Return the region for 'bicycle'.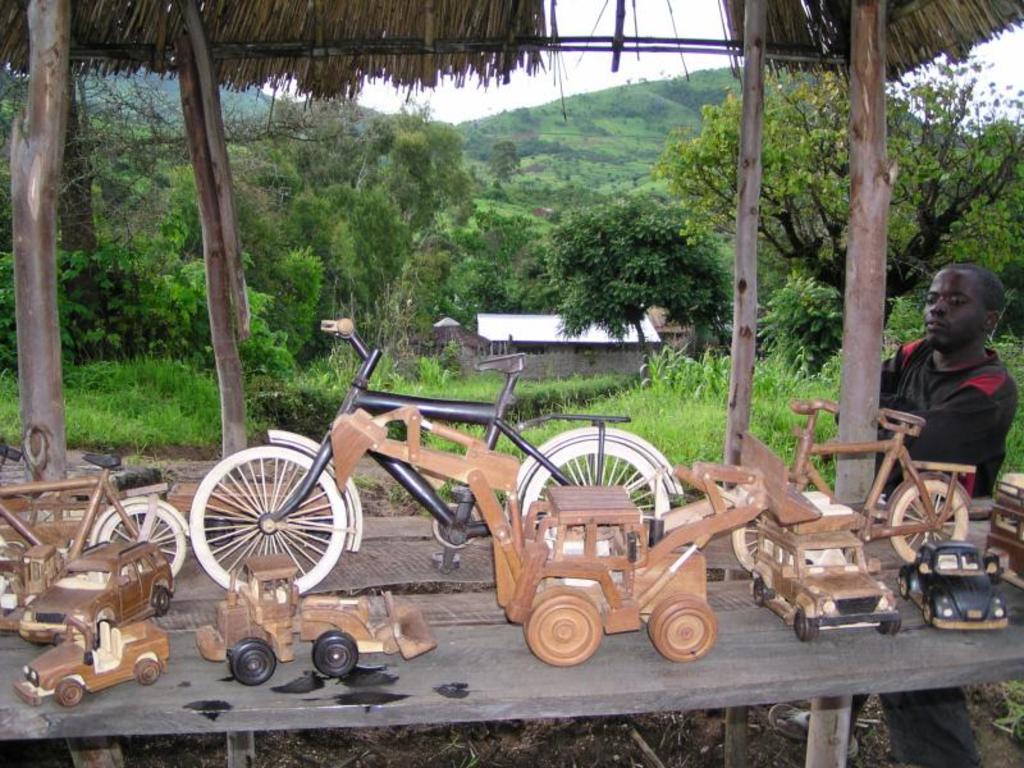
region(0, 444, 197, 586).
